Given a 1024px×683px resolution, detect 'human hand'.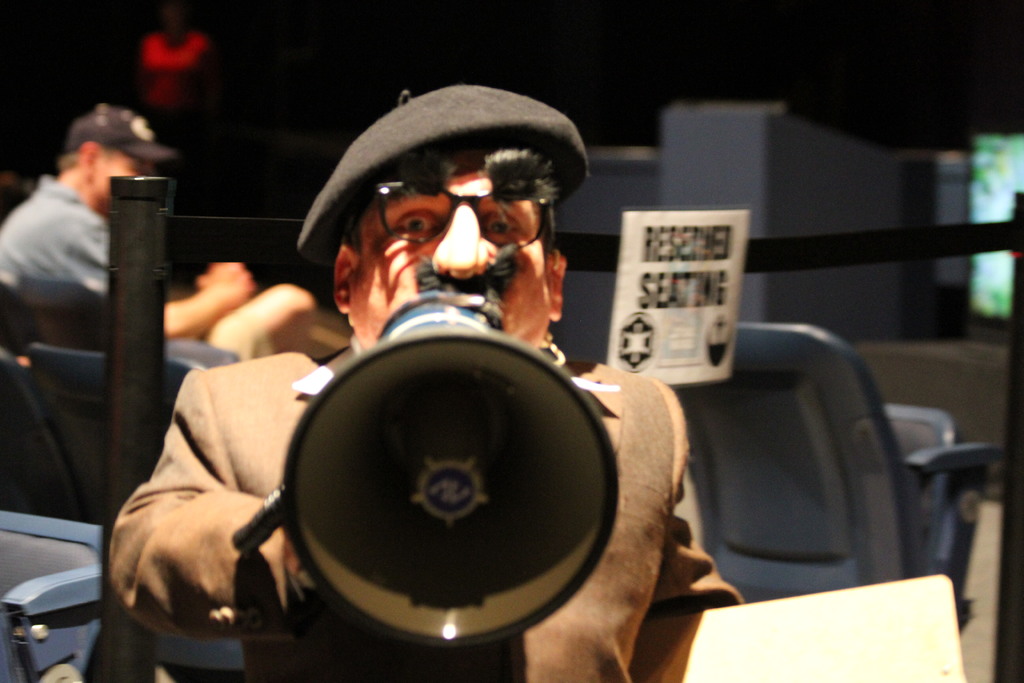
[x1=192, y1=262, x2=257, y2=304].
